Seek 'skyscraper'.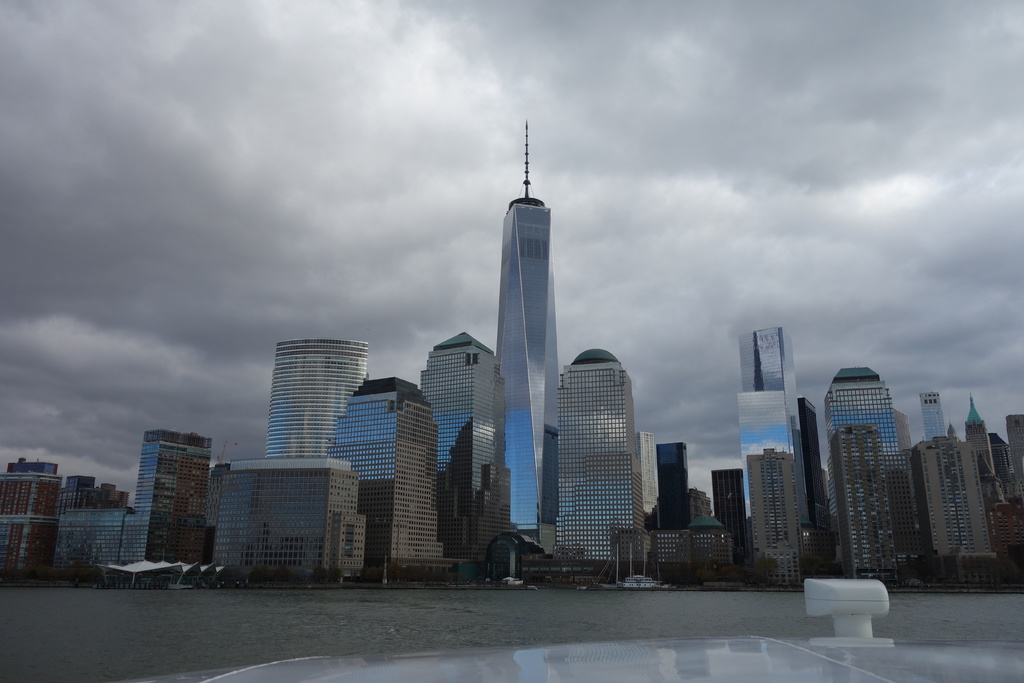
<box>740,326,833,582</box>.
